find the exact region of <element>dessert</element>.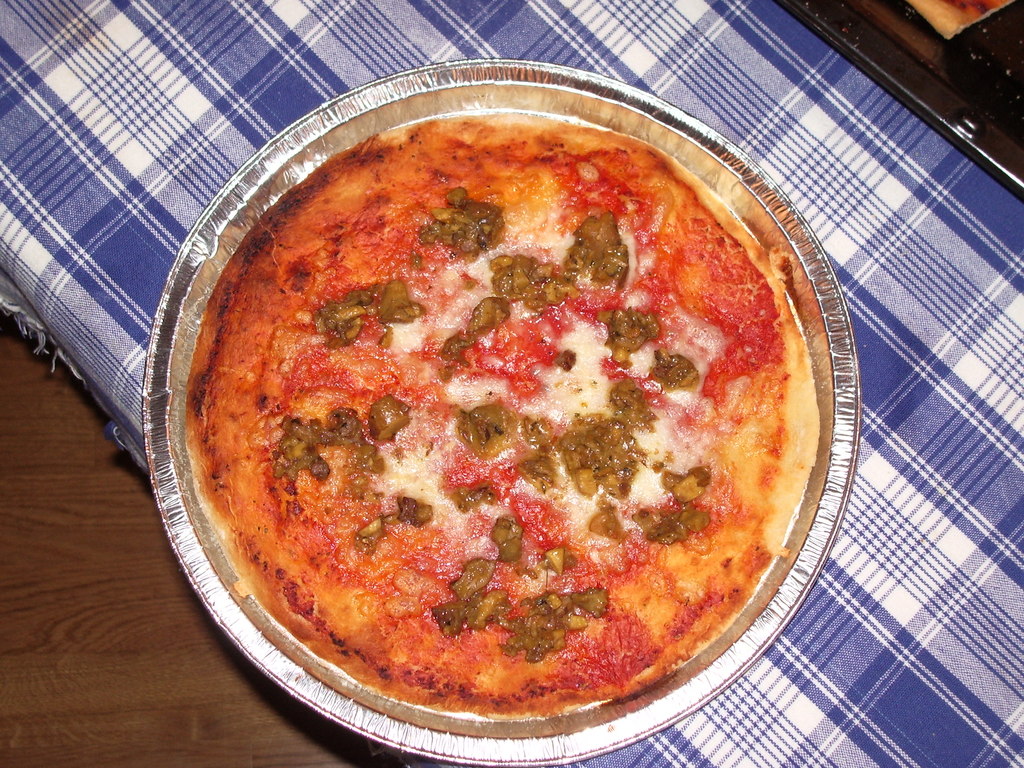
Exact region: <box>175,68,856,735</box>.
